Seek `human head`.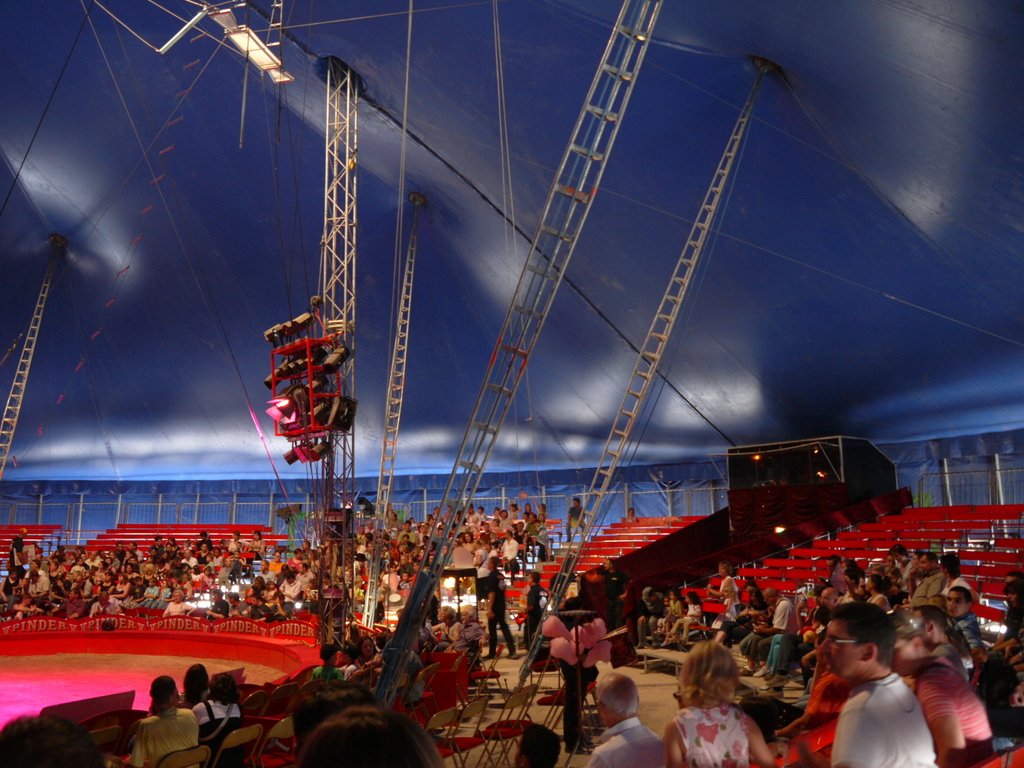
{"x1": 232, "y1": 532, "x2": 243, "y2": 542}.
